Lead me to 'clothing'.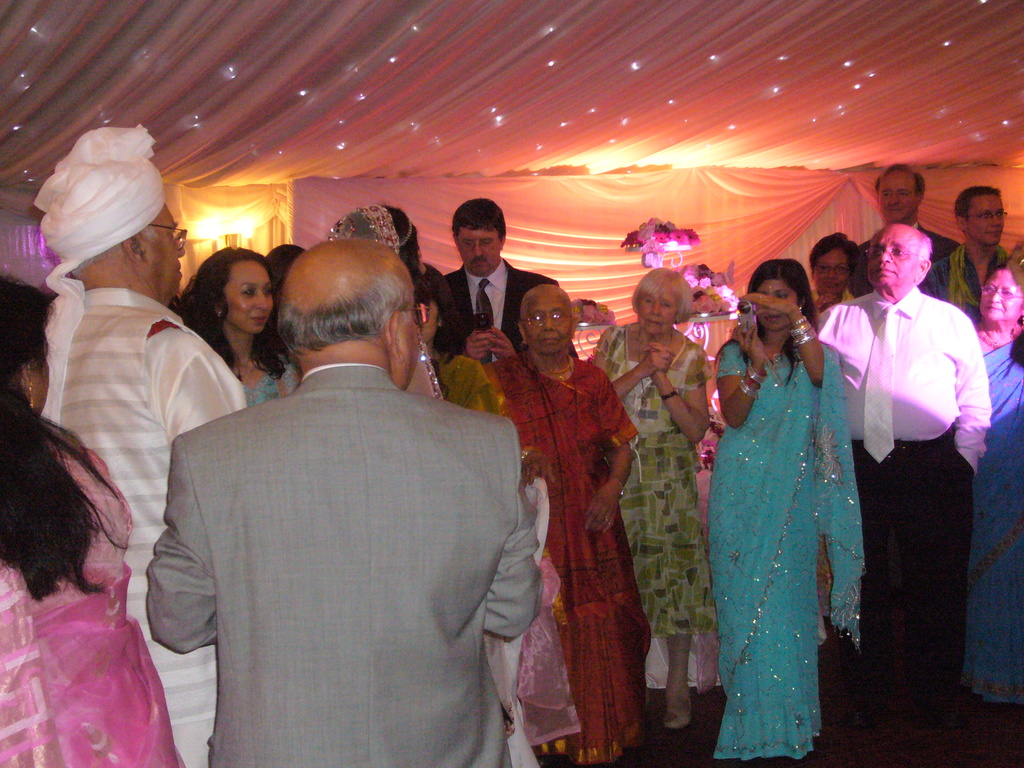
Lead to box(40, 276, 261, 767).
